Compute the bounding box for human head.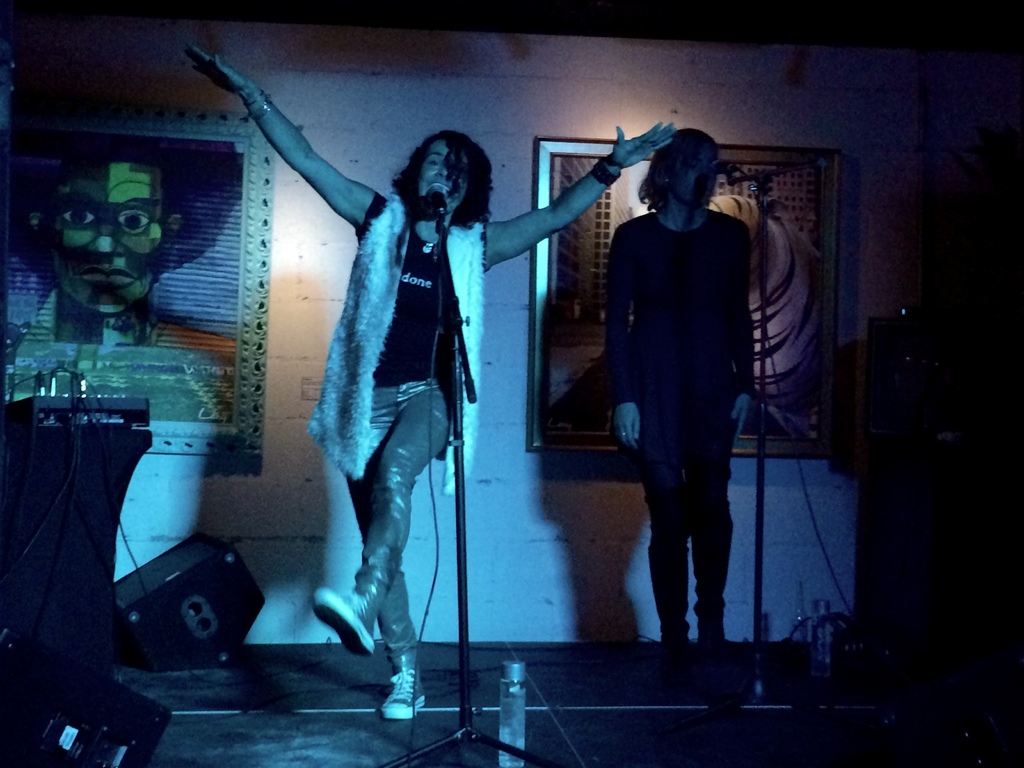
bbox(387, 122, 490, 212).
